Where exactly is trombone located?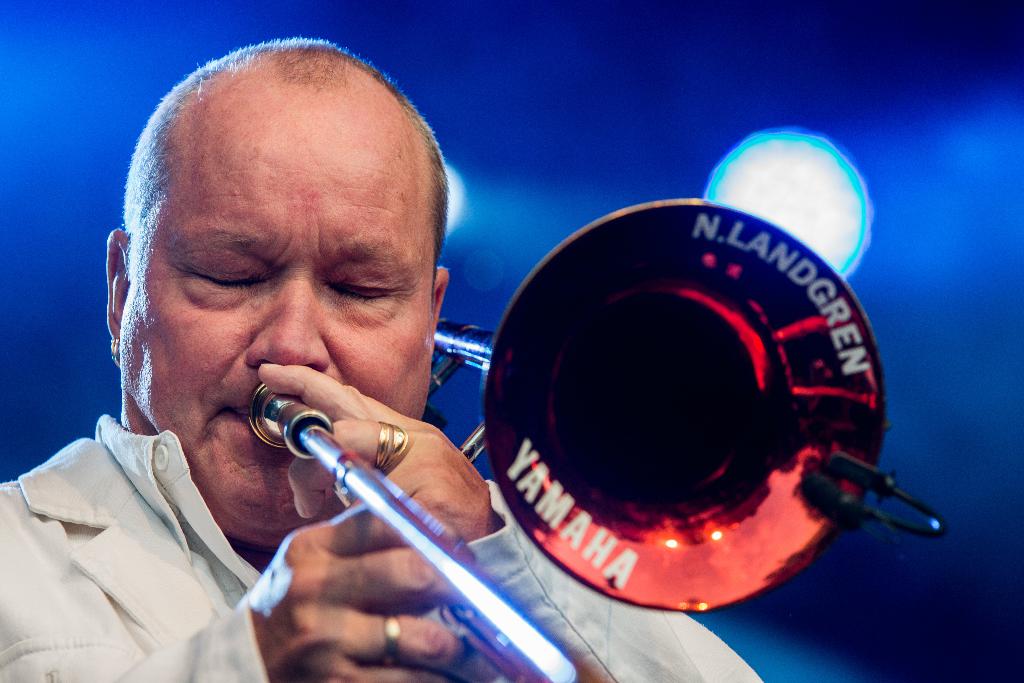
Its bounding box is pyautogui.locateOnScreen(244, 194, 943, 682).
